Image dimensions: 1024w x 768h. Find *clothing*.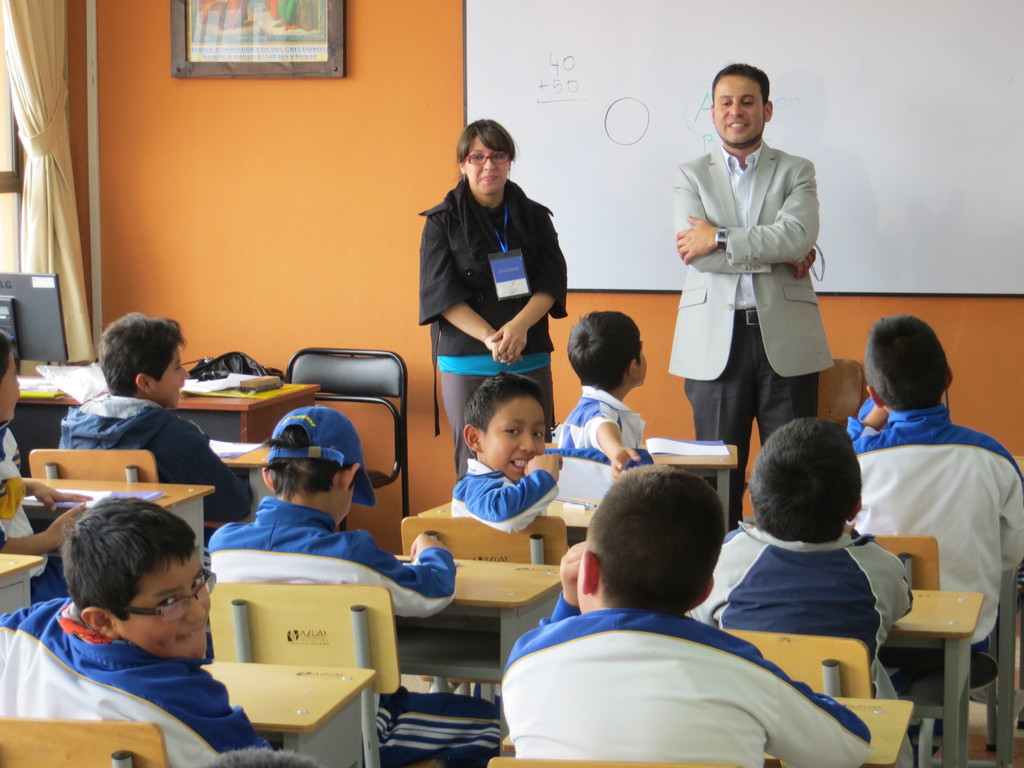
bbox=(688, 519, 916, 767).
